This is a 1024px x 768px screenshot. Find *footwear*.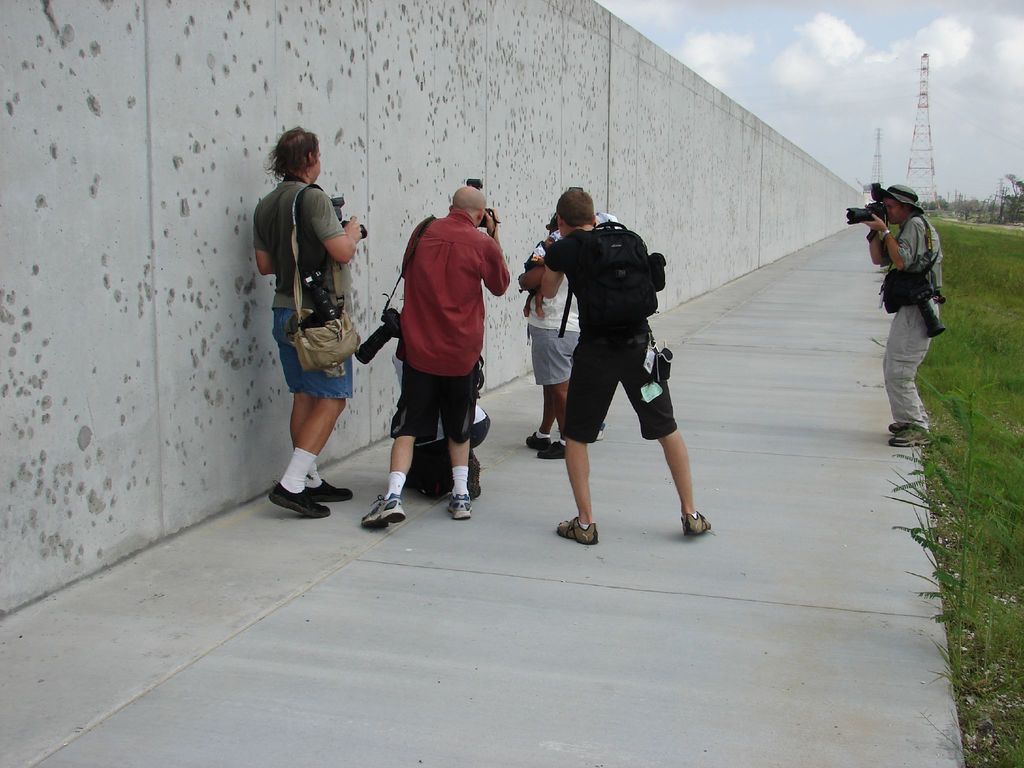
Bounding box: <box>527,431,553,450</box>.
